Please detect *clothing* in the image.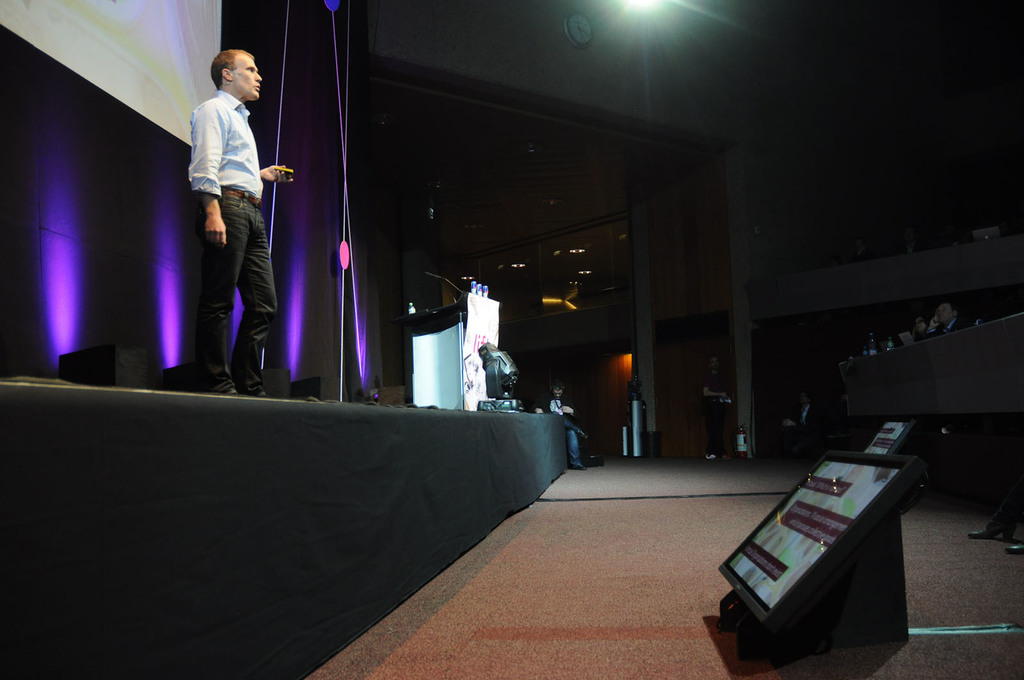
{"left": 168, "top": 81, "right": 266, "bottom": 372}.
